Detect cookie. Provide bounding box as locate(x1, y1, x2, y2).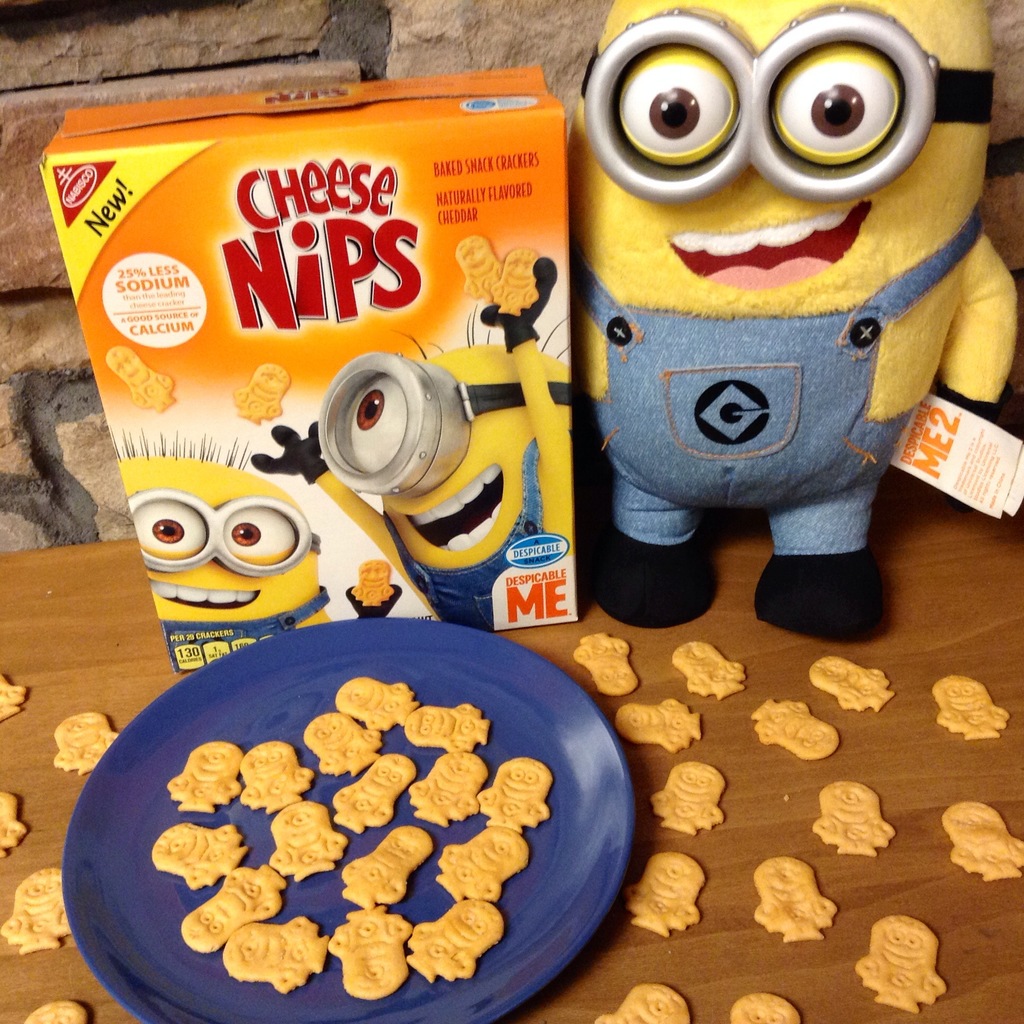
locate(812, 776, 896, 858).
